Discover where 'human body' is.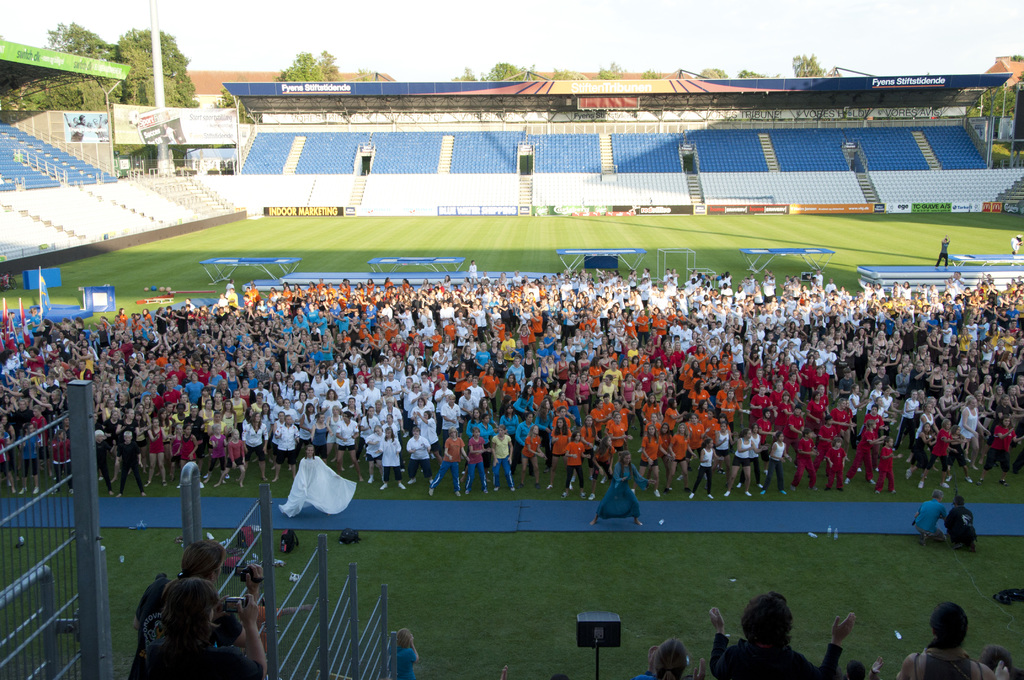
Discovered at locate(762, 330, 774, 337).
